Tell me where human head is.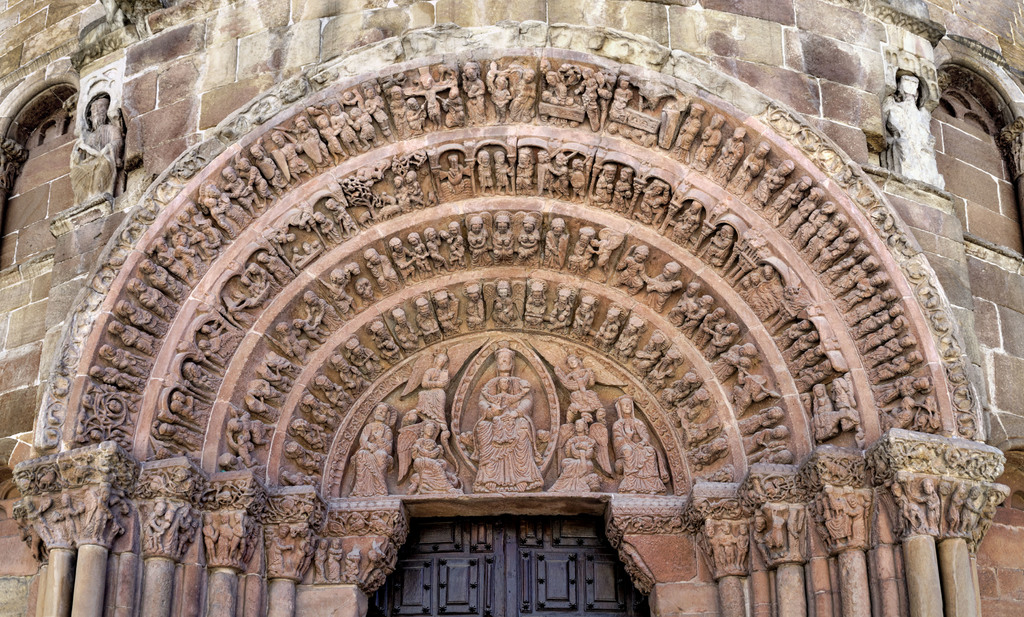
human head is at (200,340,207,348).
